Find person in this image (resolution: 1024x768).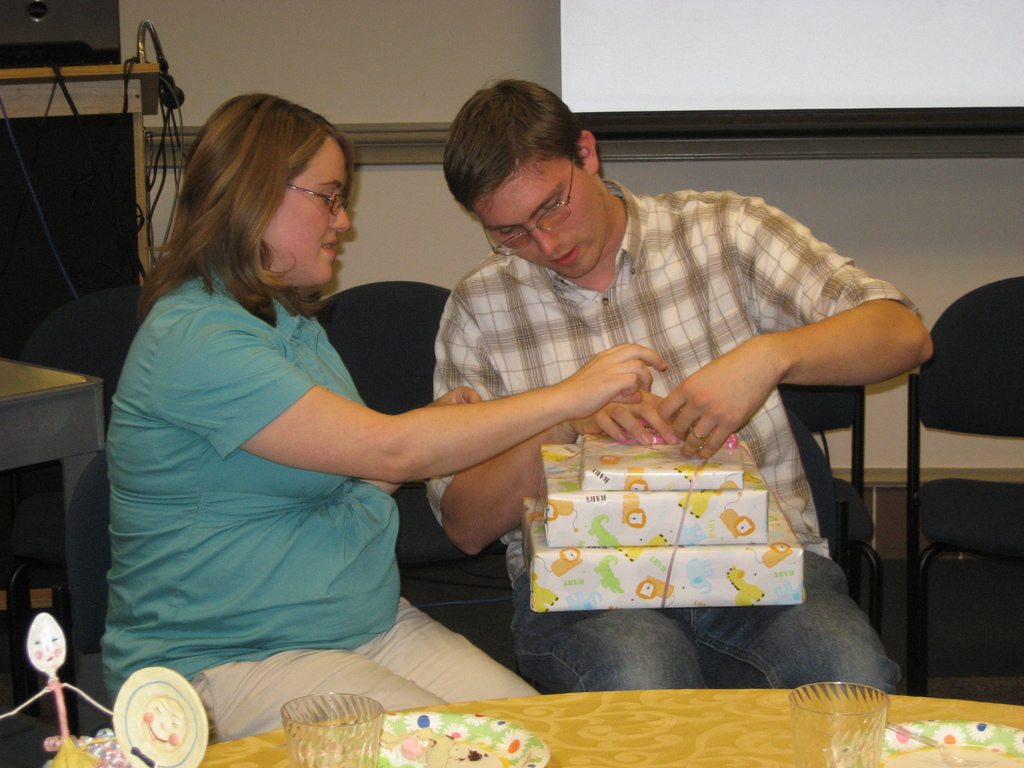
x1=424, y1=77, x2=938, y2=720.
